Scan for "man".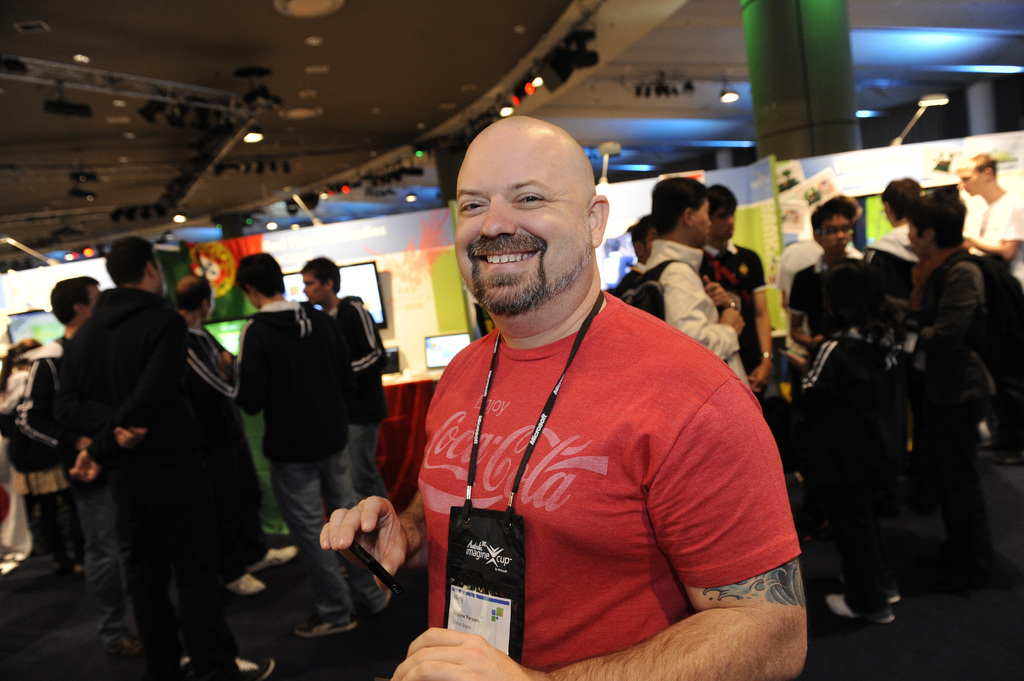
Scan result: select_region(298, 254, 401, 504).
